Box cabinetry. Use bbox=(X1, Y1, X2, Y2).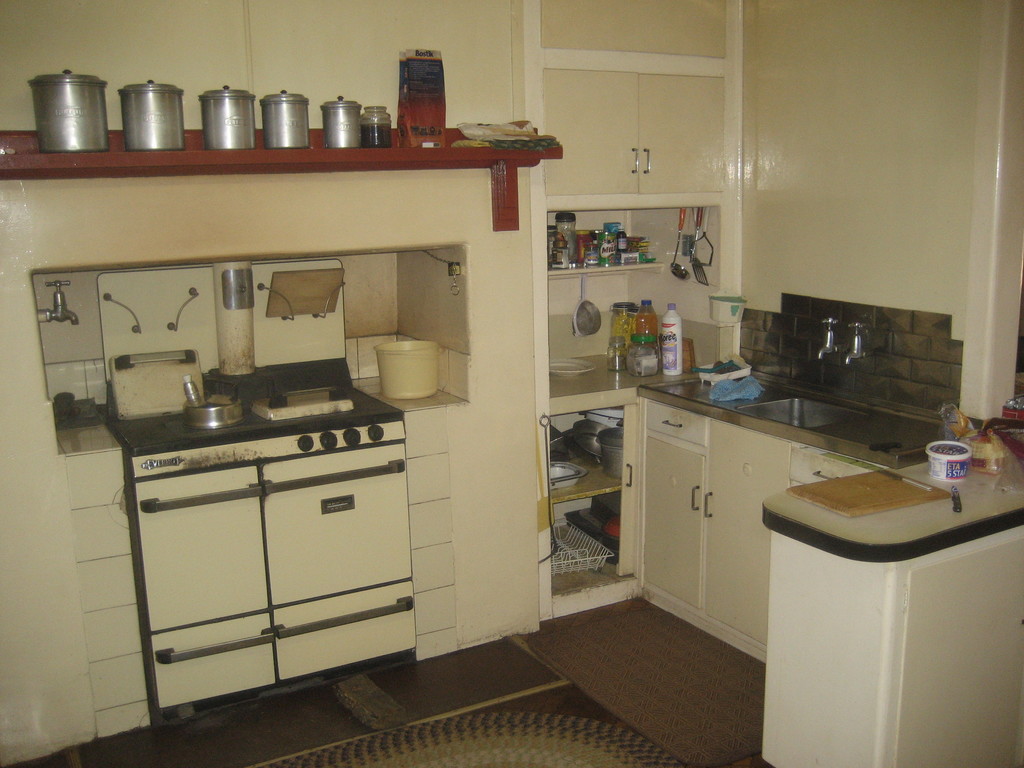
bbox=(628, 414, 717, 616).
